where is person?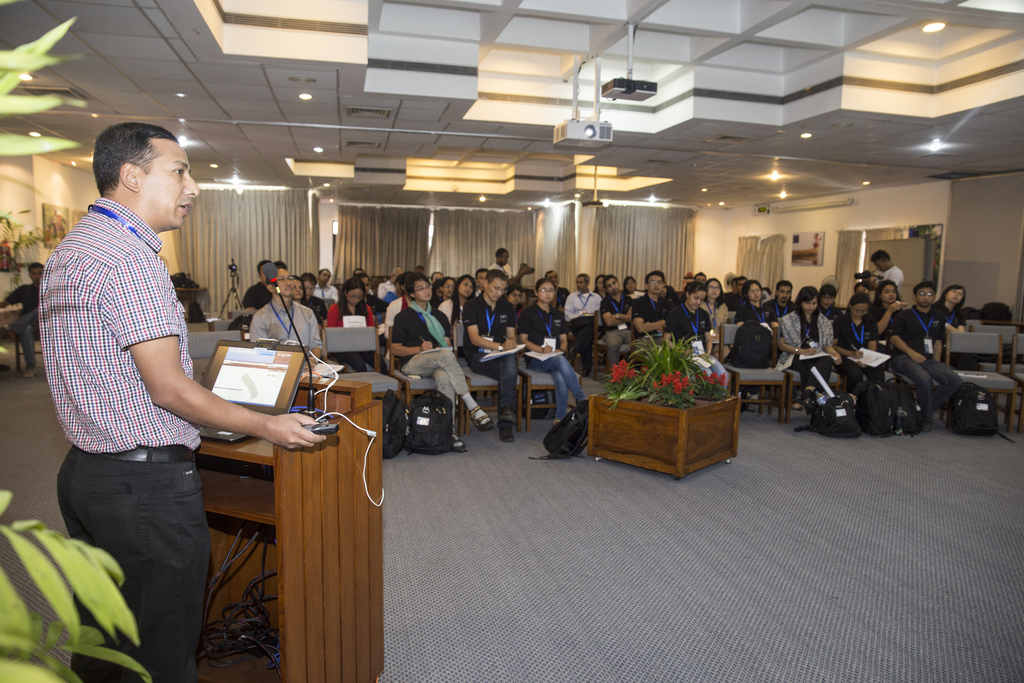
[left=371, top=263, right=426, bottom=332].
